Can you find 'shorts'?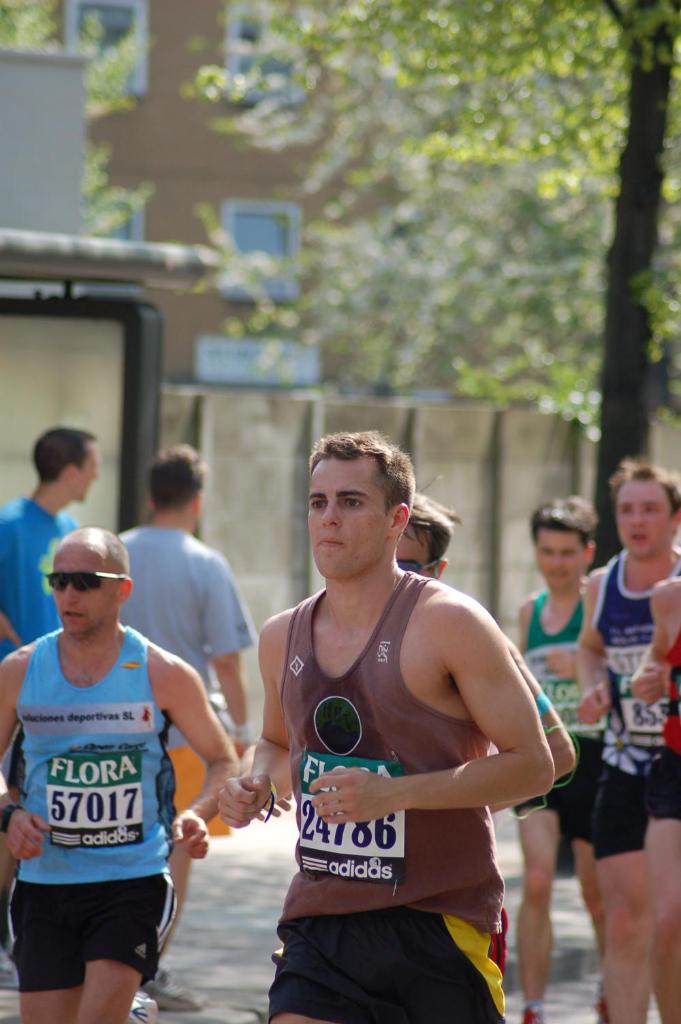
Yes, bounding box: locate(11, 880, 185, 989).
